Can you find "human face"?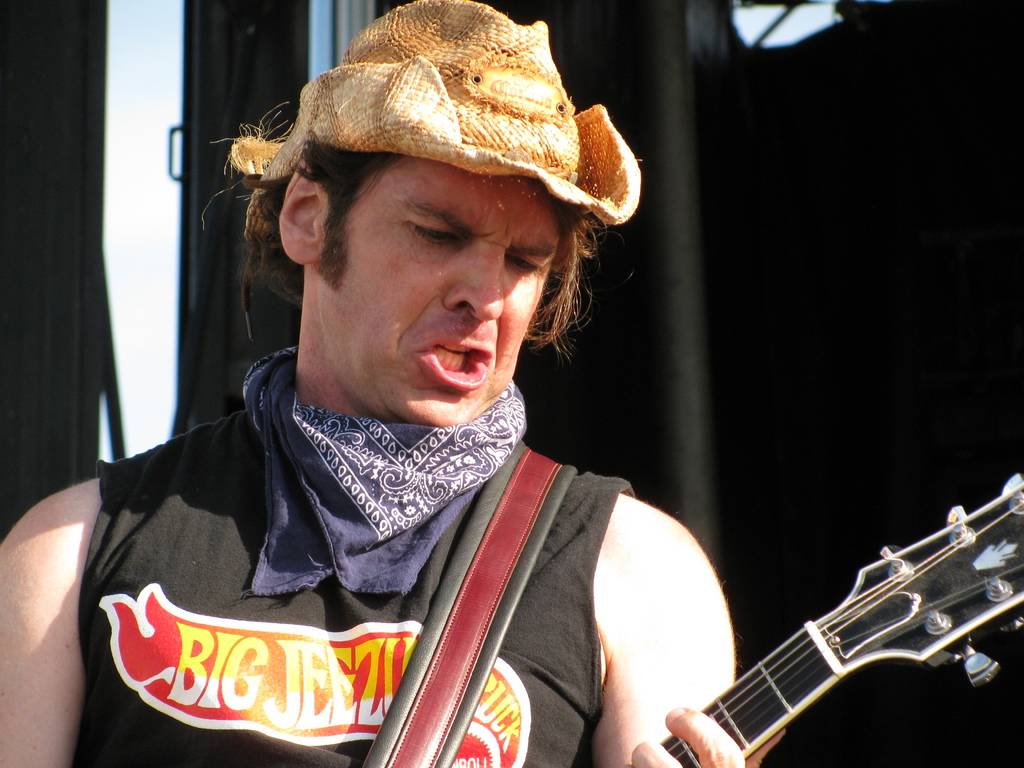
Yes, bounding box: [x1=319, y1=162, x2=562, y2=428].
